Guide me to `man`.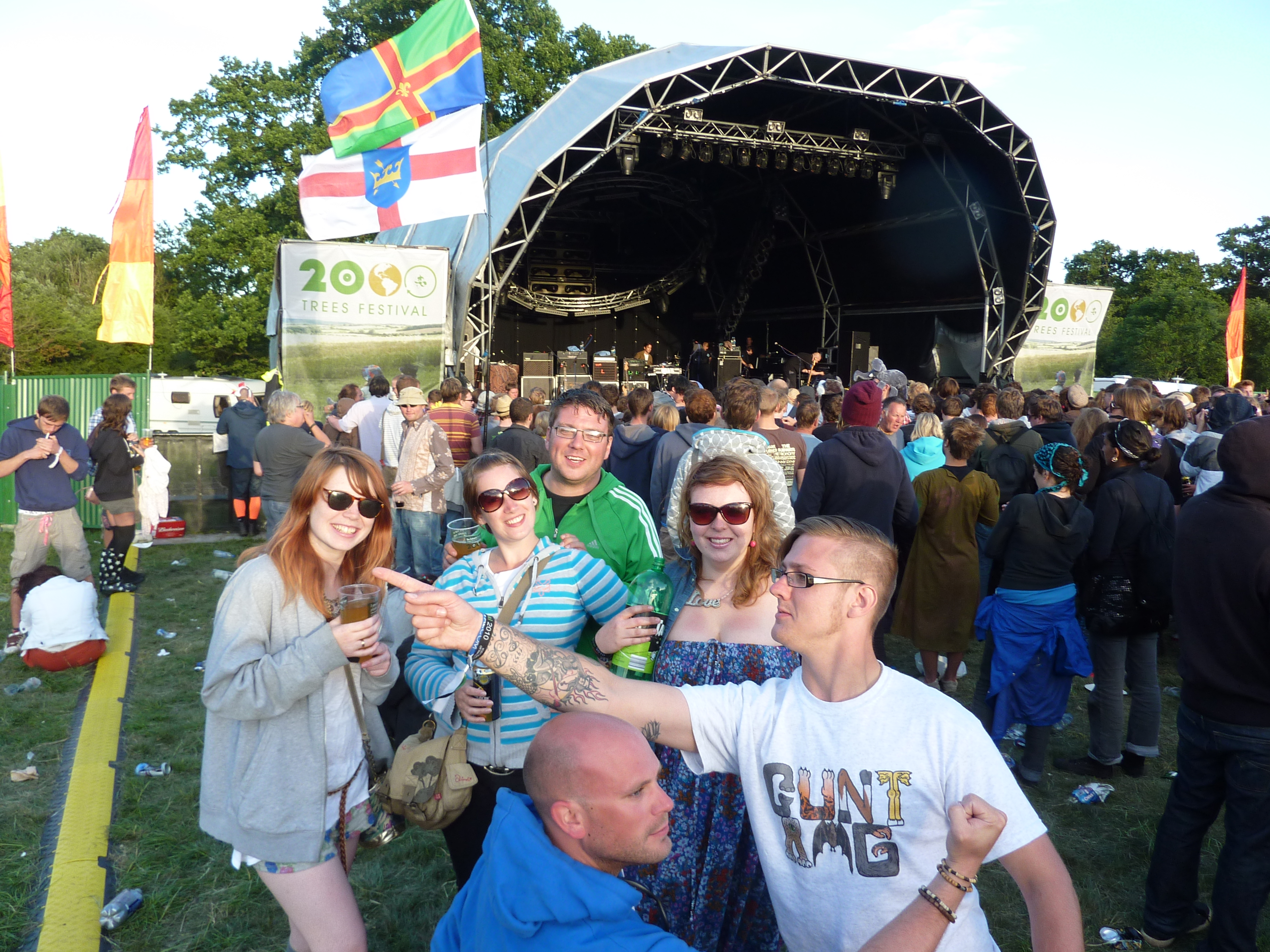
Guidance: <region>241, 119, 250, 135</region>.
